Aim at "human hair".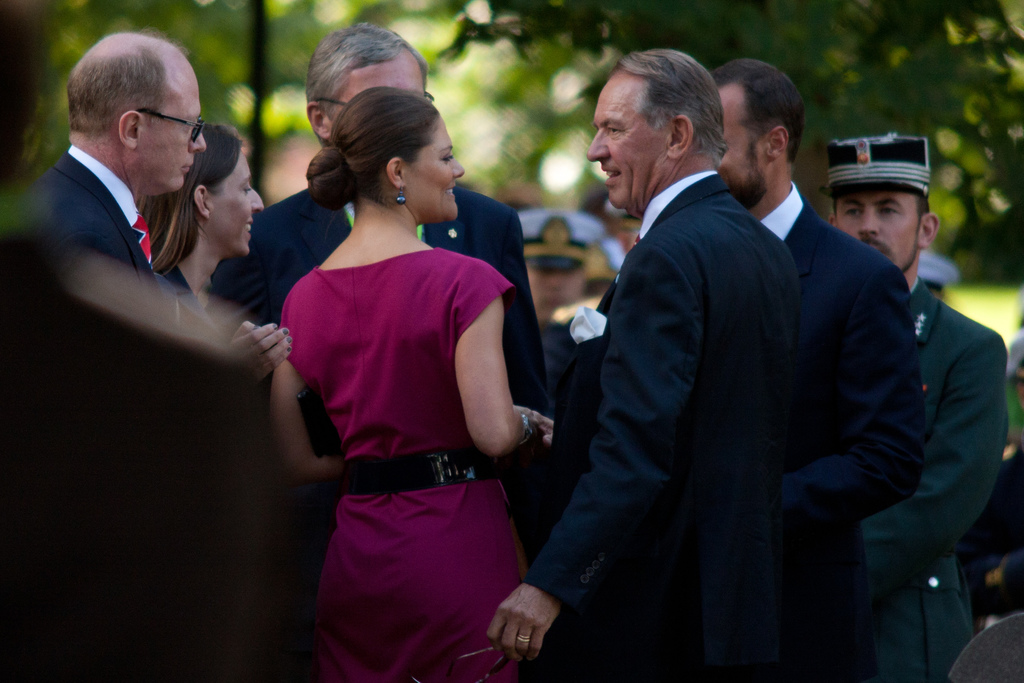
Aimed at BBox(612, 49, 727, 174).
